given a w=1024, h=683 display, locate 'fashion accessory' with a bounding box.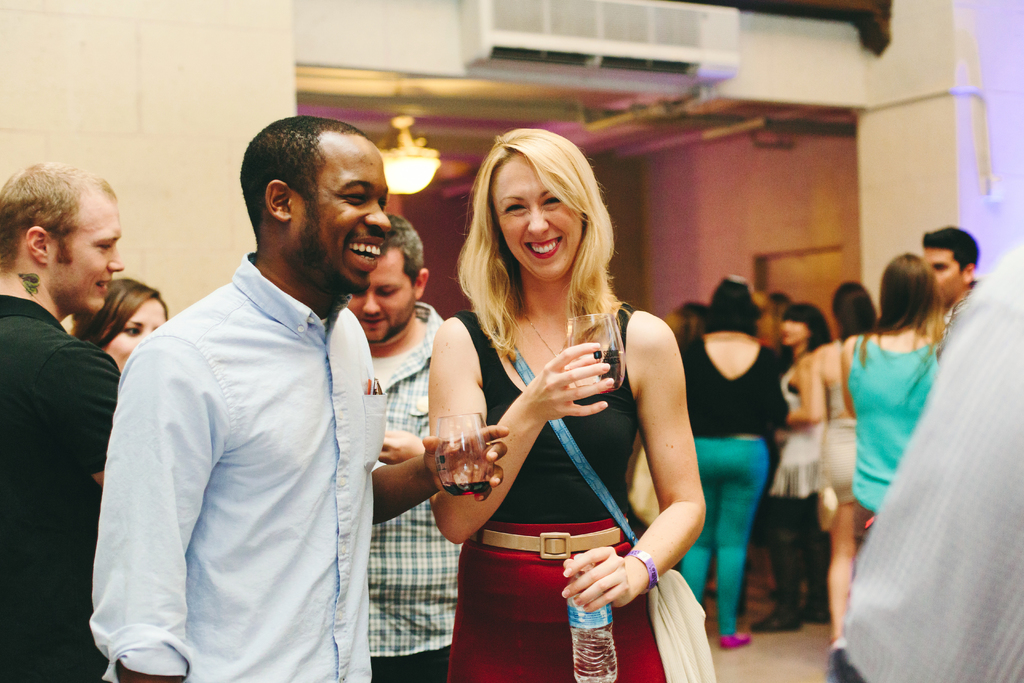
Located: bbox(480, 529, 628, 561).
